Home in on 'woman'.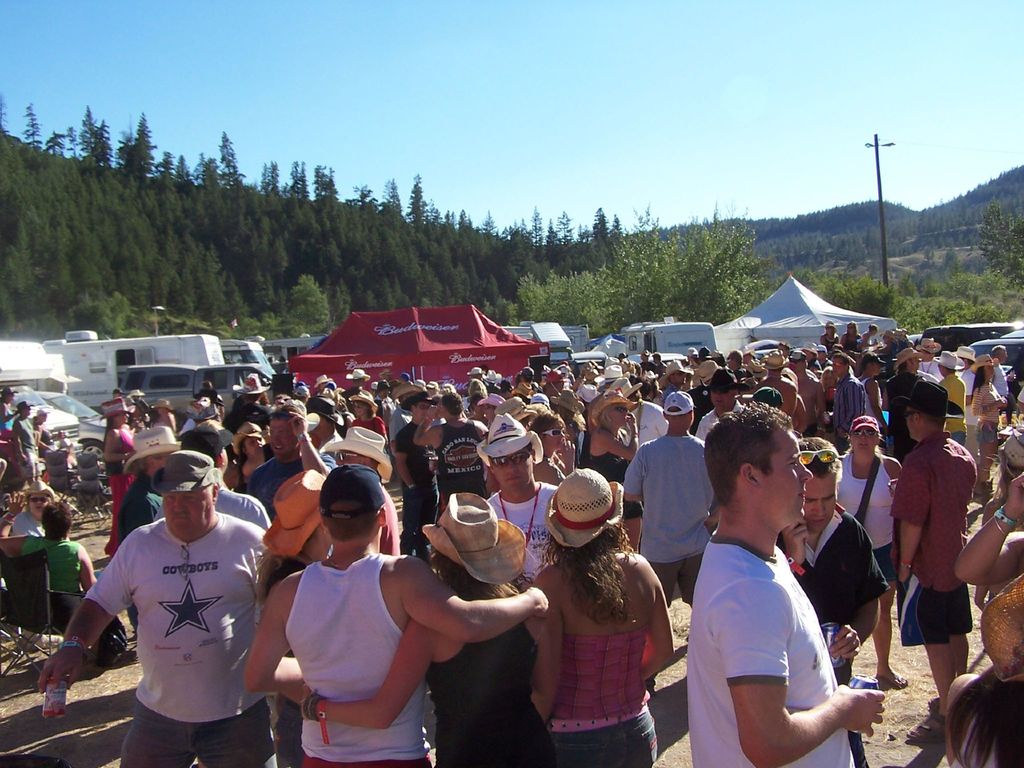
Homed in at <region>529, 411, 575, 484</region>.
